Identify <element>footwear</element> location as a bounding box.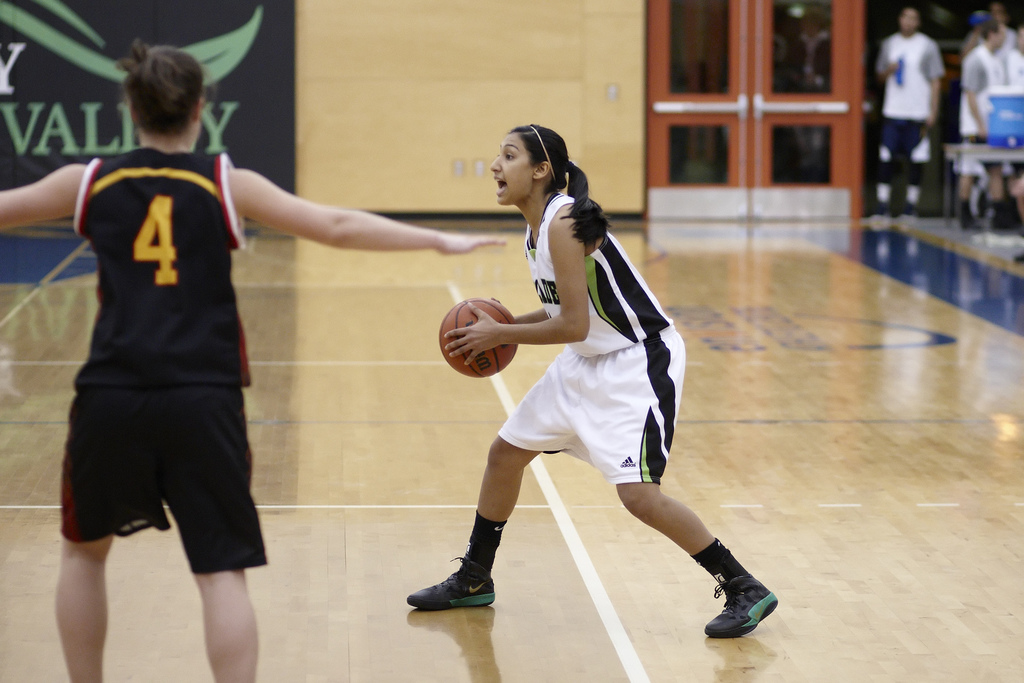
<box>702,573,781,639</box>.
